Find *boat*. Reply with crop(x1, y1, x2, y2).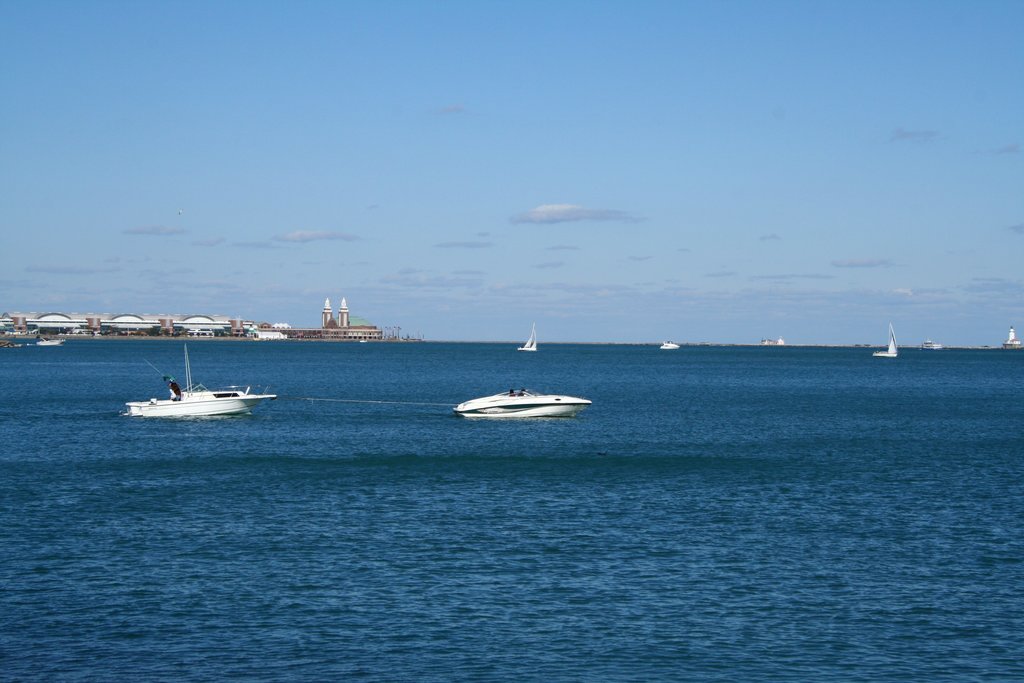
crop(660, 338, 682, 352).
